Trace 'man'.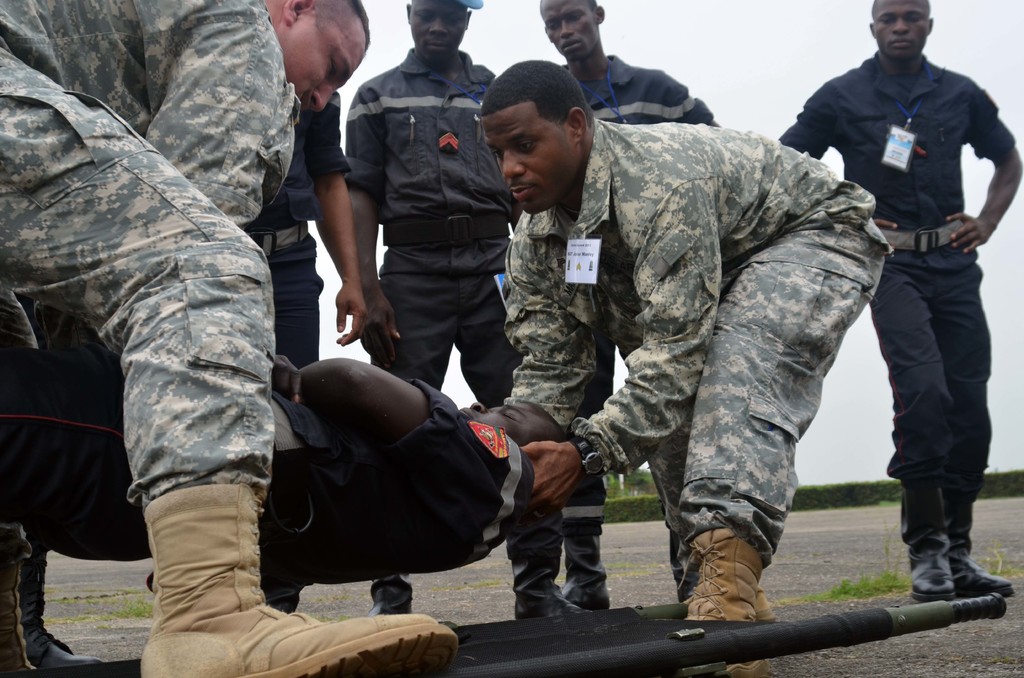
Traced to detection(830, 0, 1011, 617).
